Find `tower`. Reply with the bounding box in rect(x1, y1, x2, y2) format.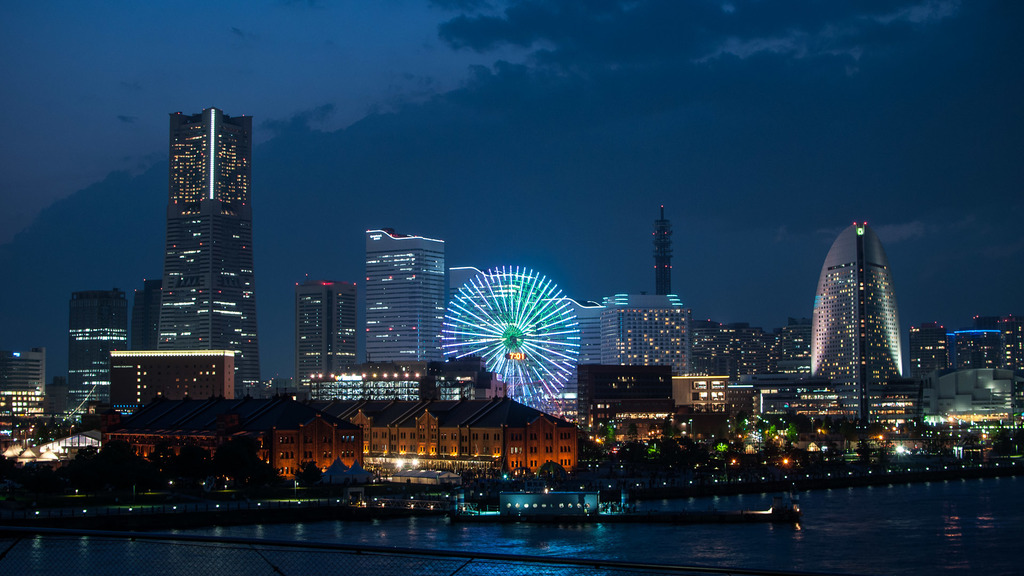
rect(649, 202, 670, 297).
